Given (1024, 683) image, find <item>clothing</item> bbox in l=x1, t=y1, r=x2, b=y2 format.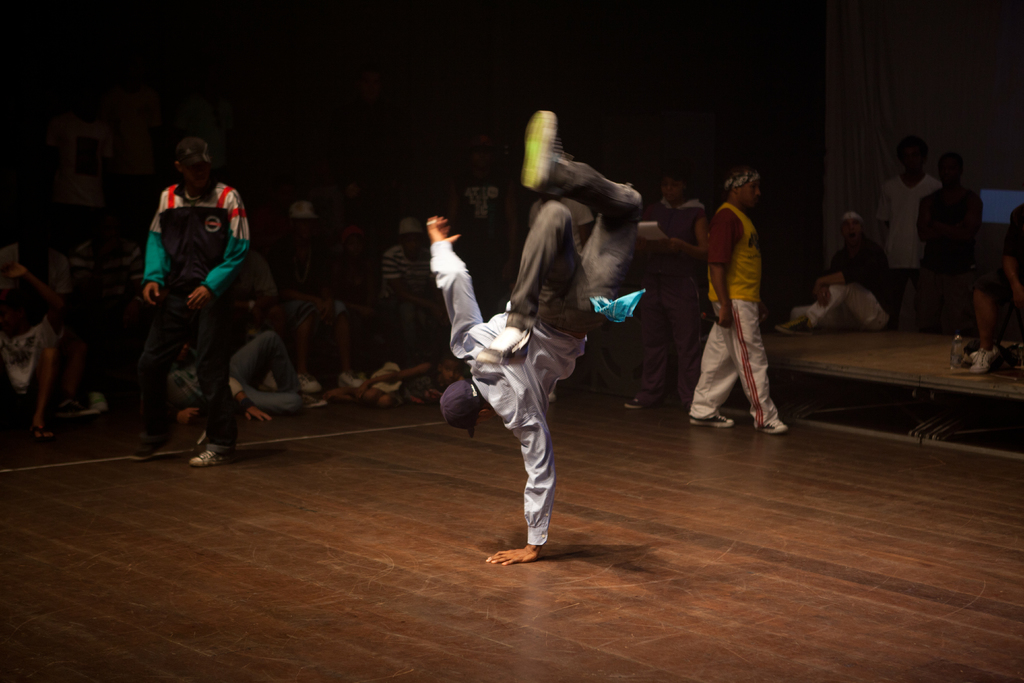
l=876, t=171, r=937, b=319.
